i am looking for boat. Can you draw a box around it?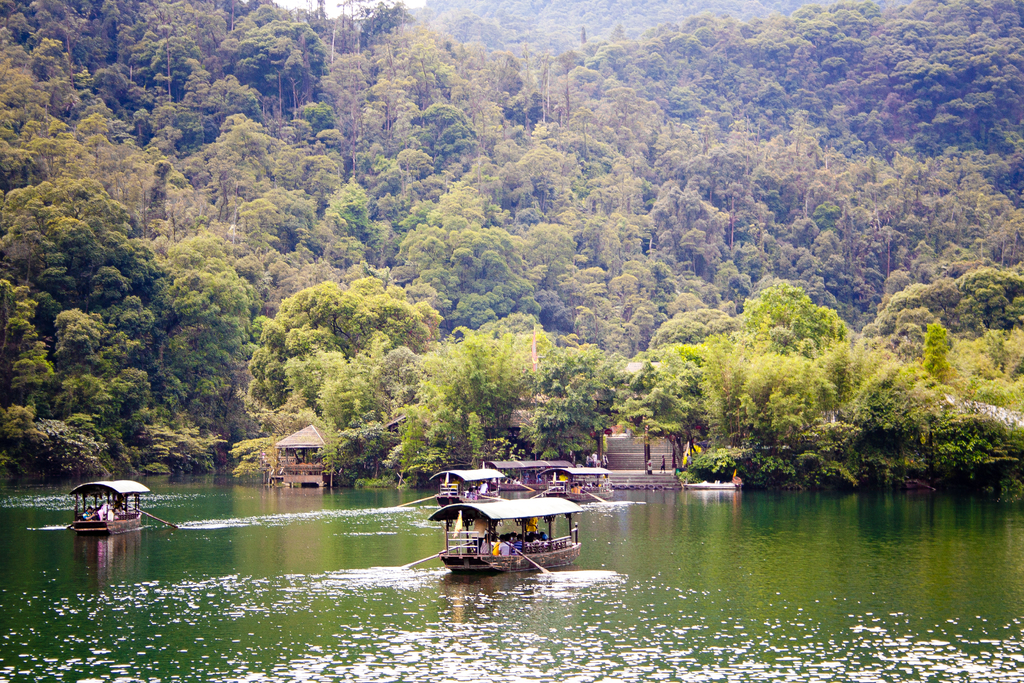
Sure, the bounding box is x1=675 y1=470 x2=735 y2=484.
